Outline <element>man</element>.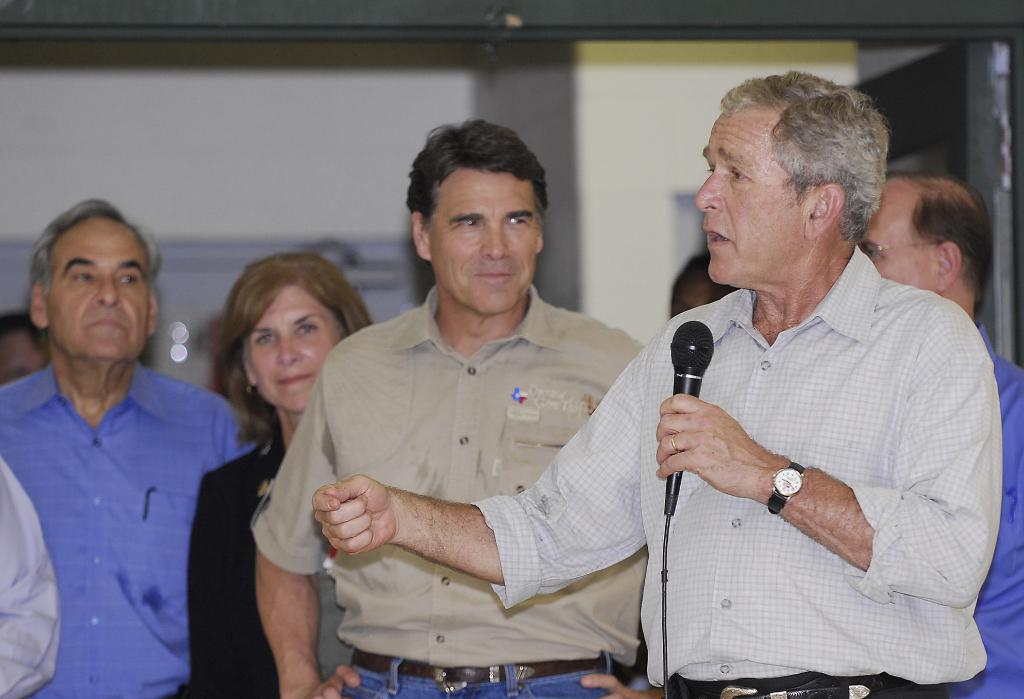
Outline: bbox=(0, 182, 260, 698).
